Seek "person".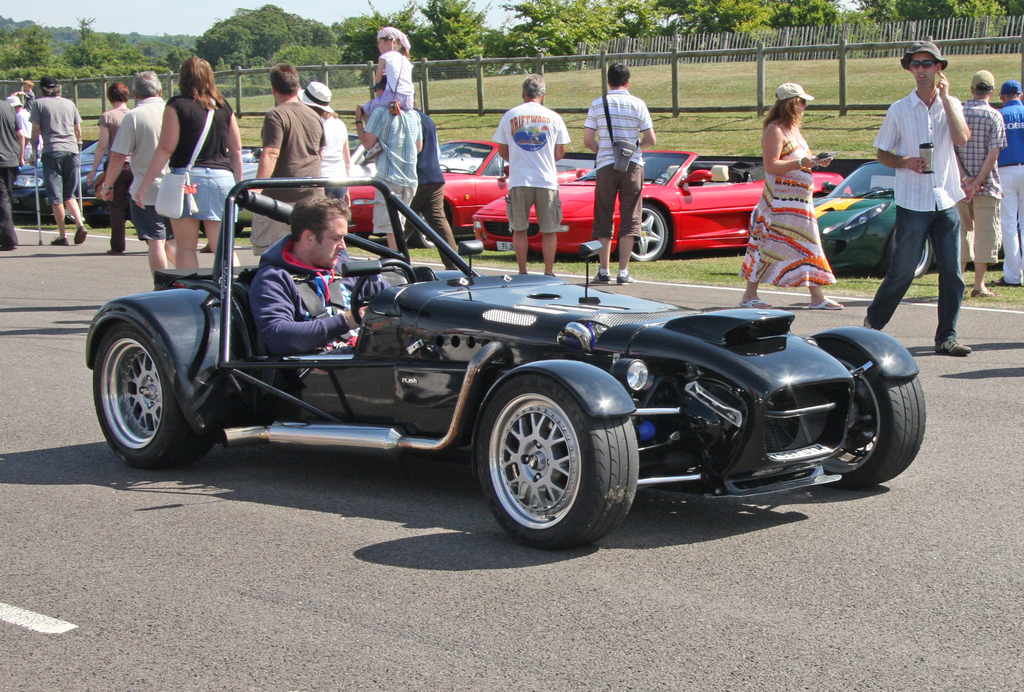
crop(145, 59, 243, 266).
